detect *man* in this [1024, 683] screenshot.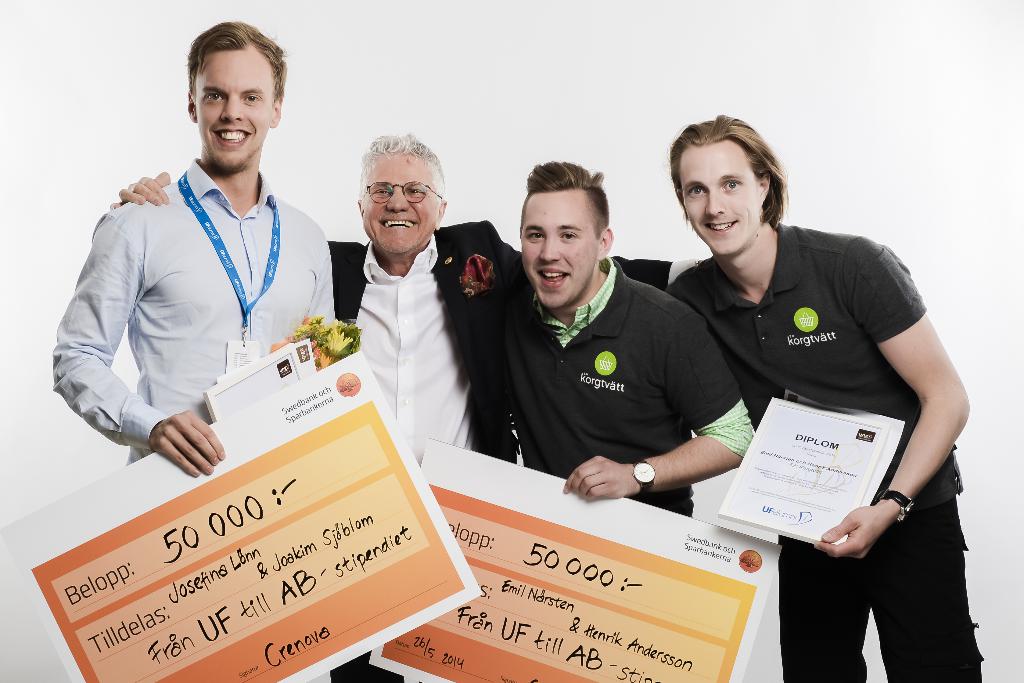
Detection: 53,19,342,468.
